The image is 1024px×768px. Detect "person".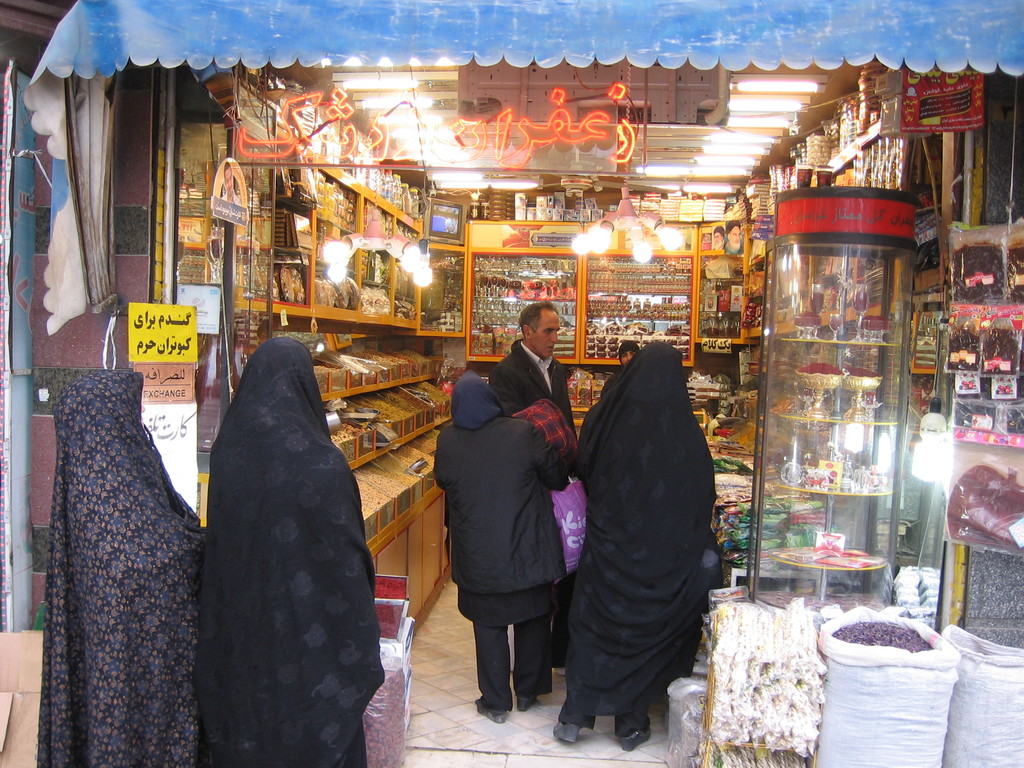
Detection: crop(564, 315, 730, 744).
